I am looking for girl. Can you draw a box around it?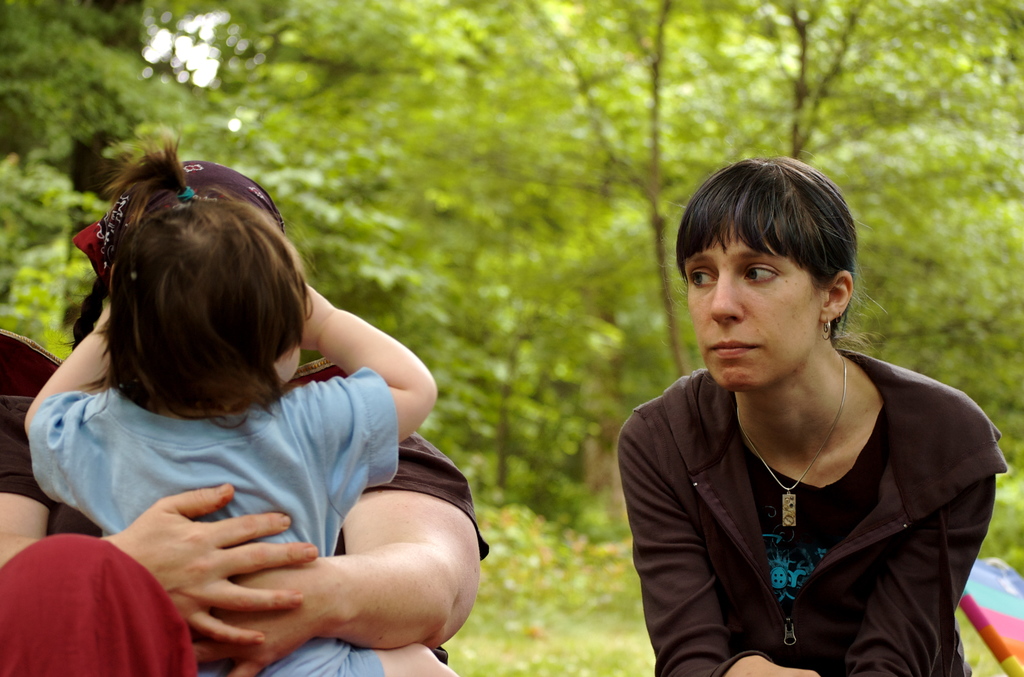
Sure, the bounding box is box(27, 130, 457, 676).
